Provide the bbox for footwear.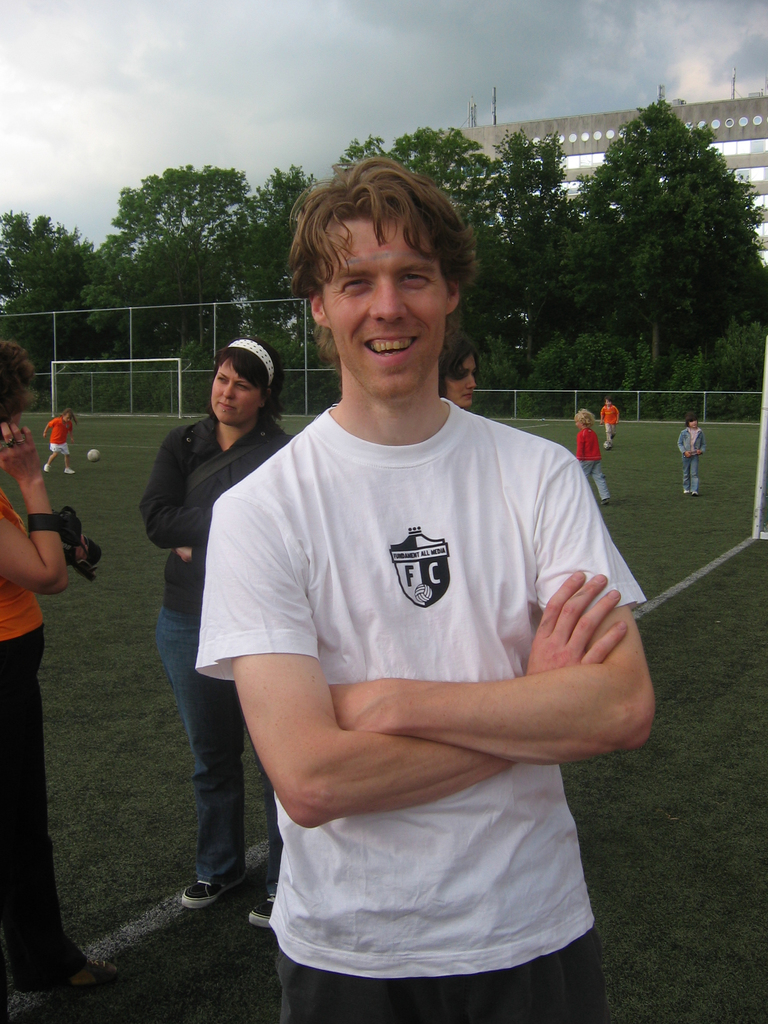
243, 886, 280, 929.
